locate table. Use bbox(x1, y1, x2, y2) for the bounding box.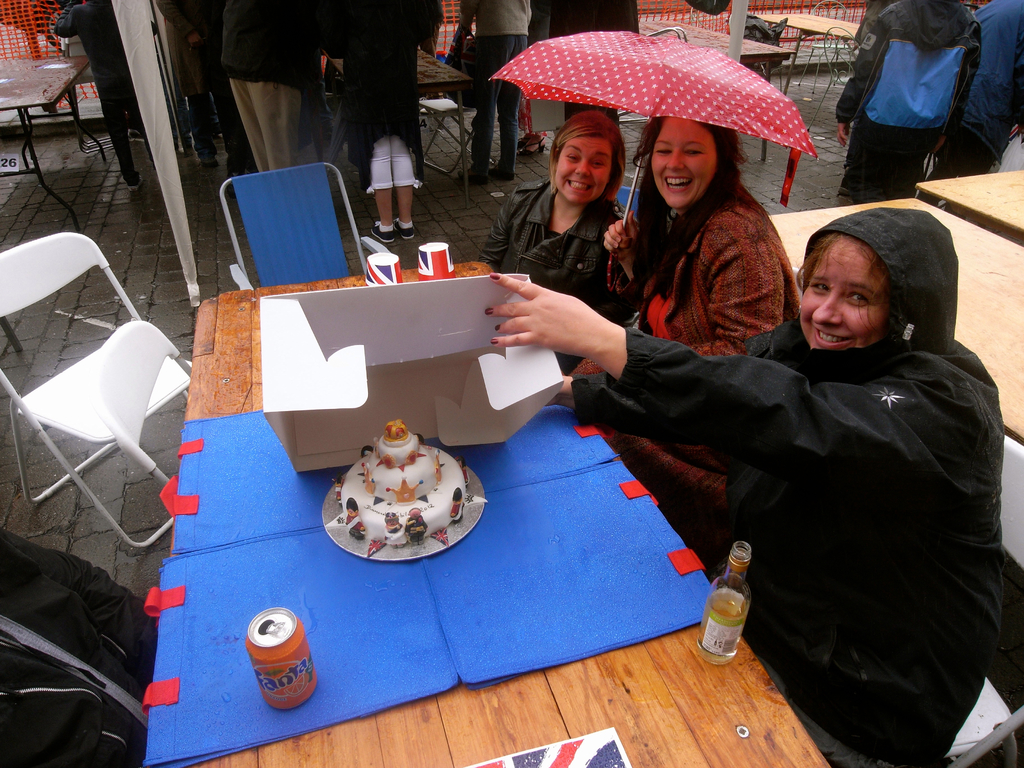
bbox(641, 19, 794, 163).
